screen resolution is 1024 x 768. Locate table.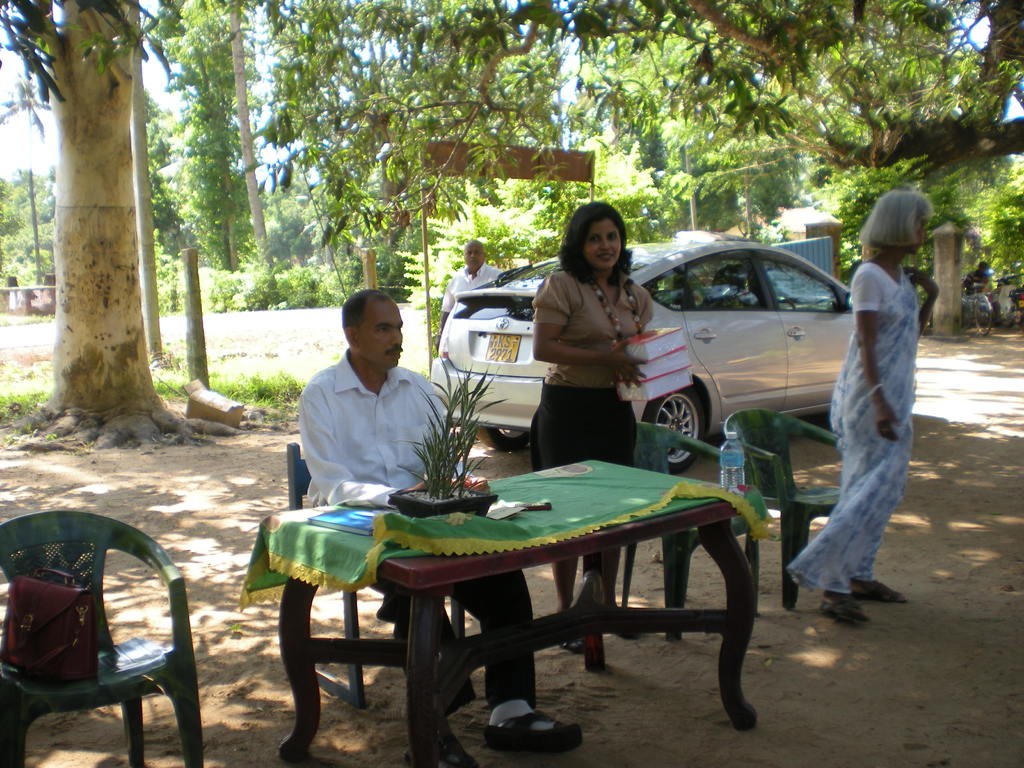
locate(243, 456, 759, 767).
